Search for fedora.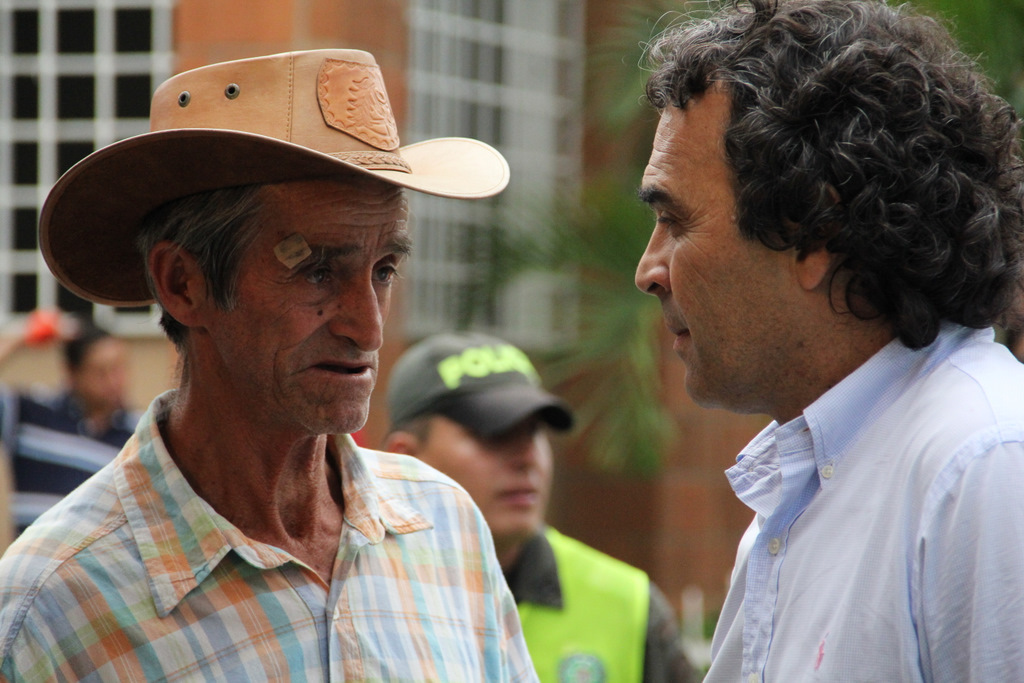
Found at [35, 49, 514, 312].
